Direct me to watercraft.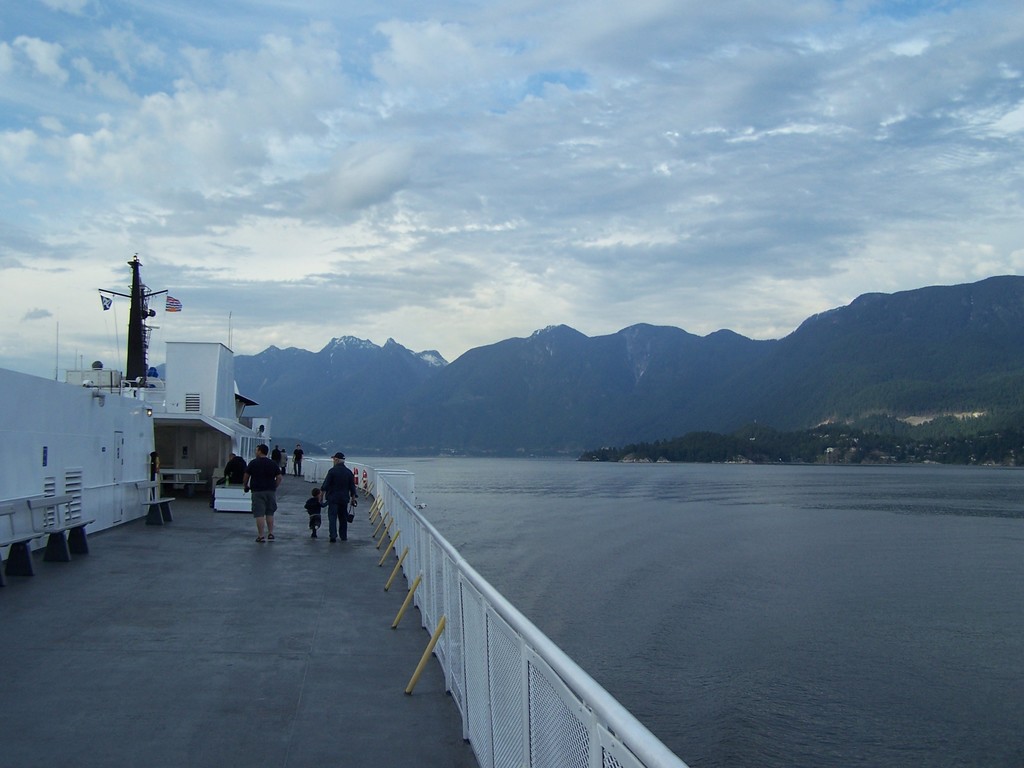
Direction: {"left": 0, "top": 263, "right": 677, "bottom": 766}.
